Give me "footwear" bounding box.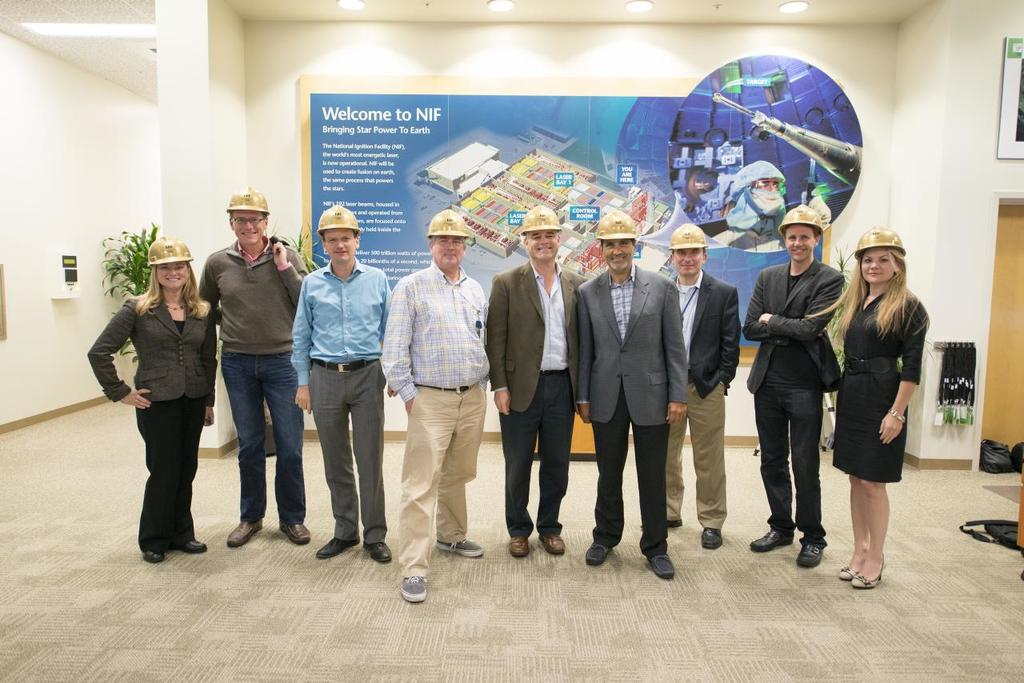
locate(314, 529, 347, 561).
